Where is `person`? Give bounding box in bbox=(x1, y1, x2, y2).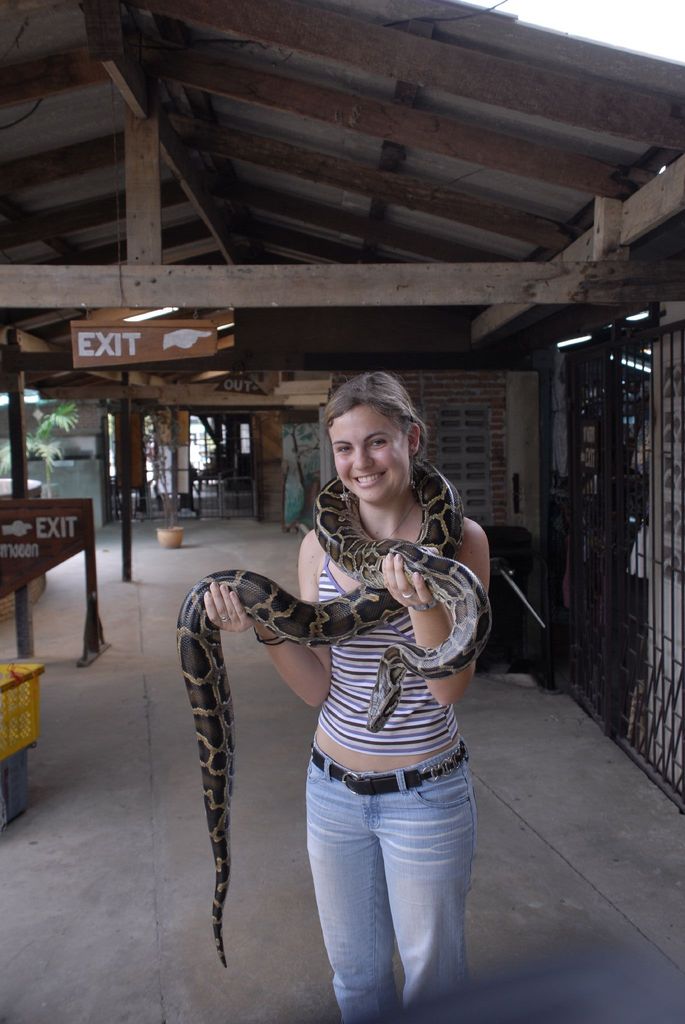
bbox=(204, 284, 521, 1023).
